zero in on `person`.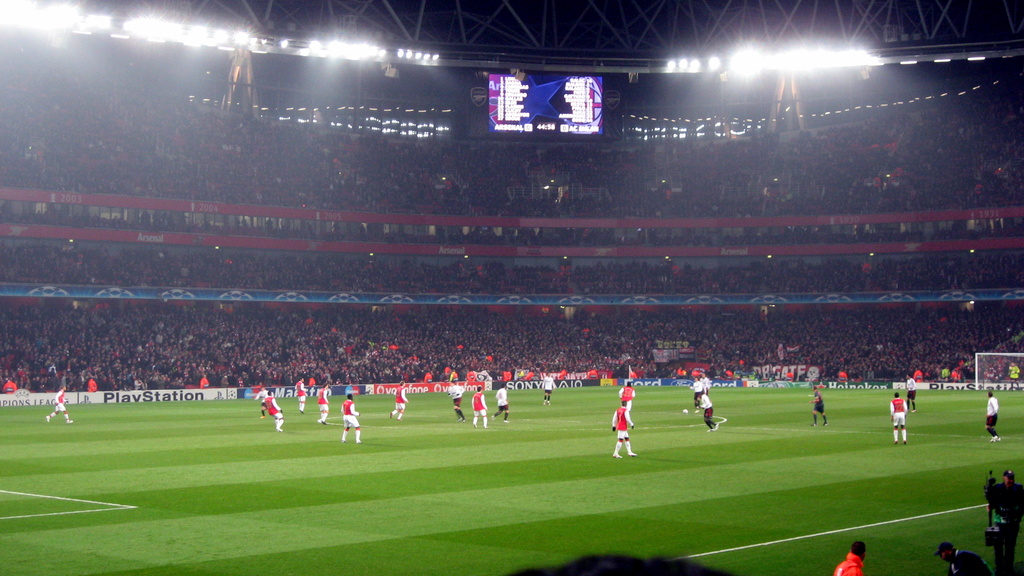
Zeroed in: bbox=[834, 538, 867, 575].
